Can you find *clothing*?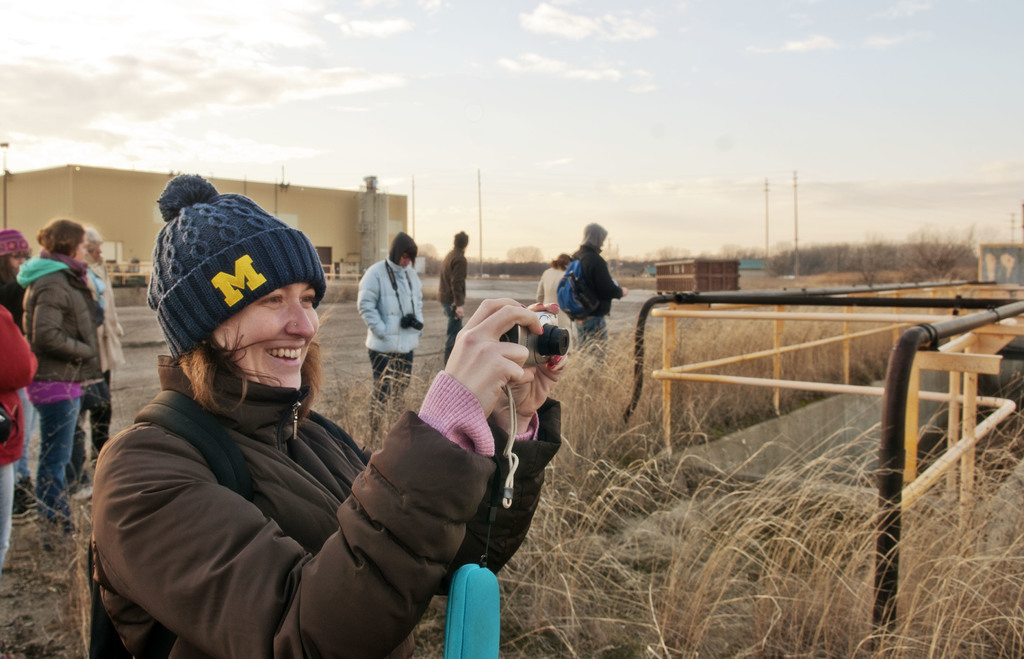
Yes, bounding box: <box>72,205,566,647</box>.
